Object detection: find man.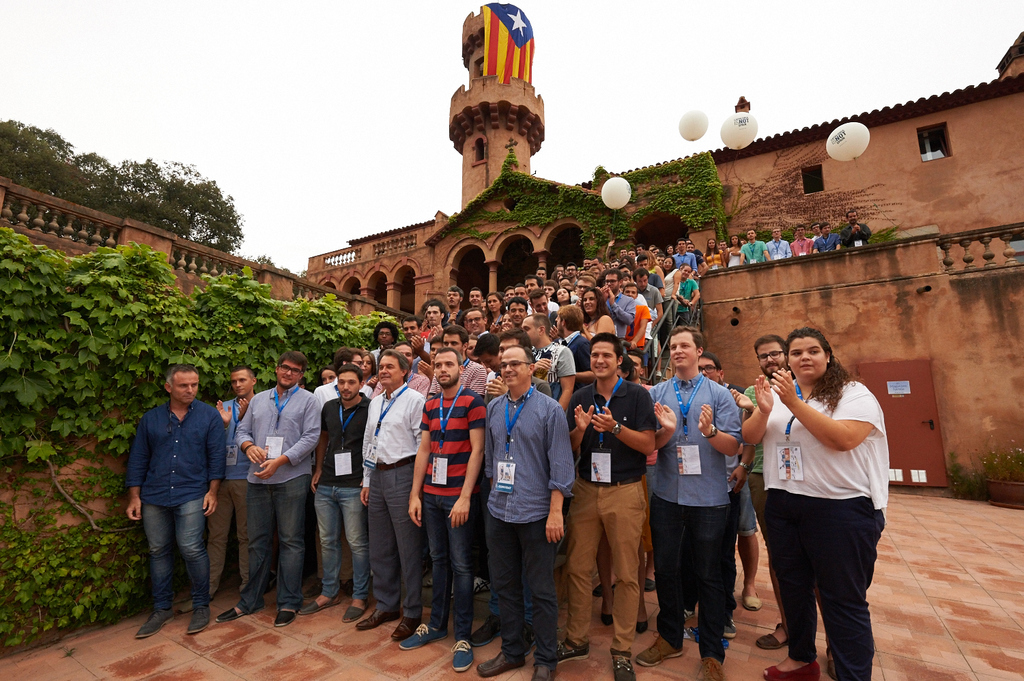
418:295:445:328.
